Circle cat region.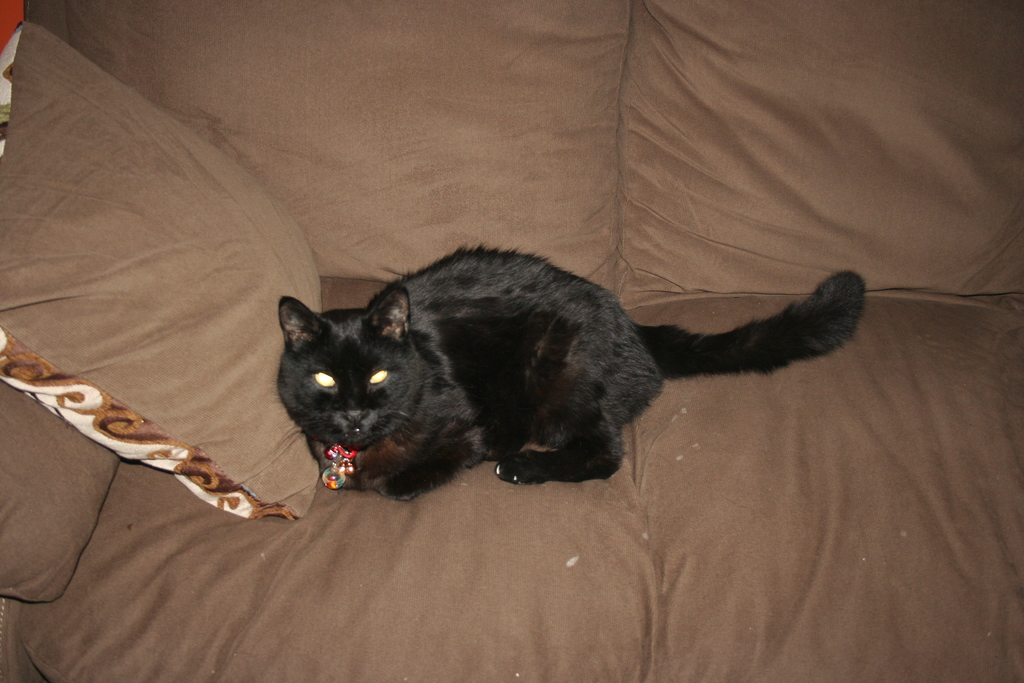
Region: left=278, top=243, right=866, bottom=502.
